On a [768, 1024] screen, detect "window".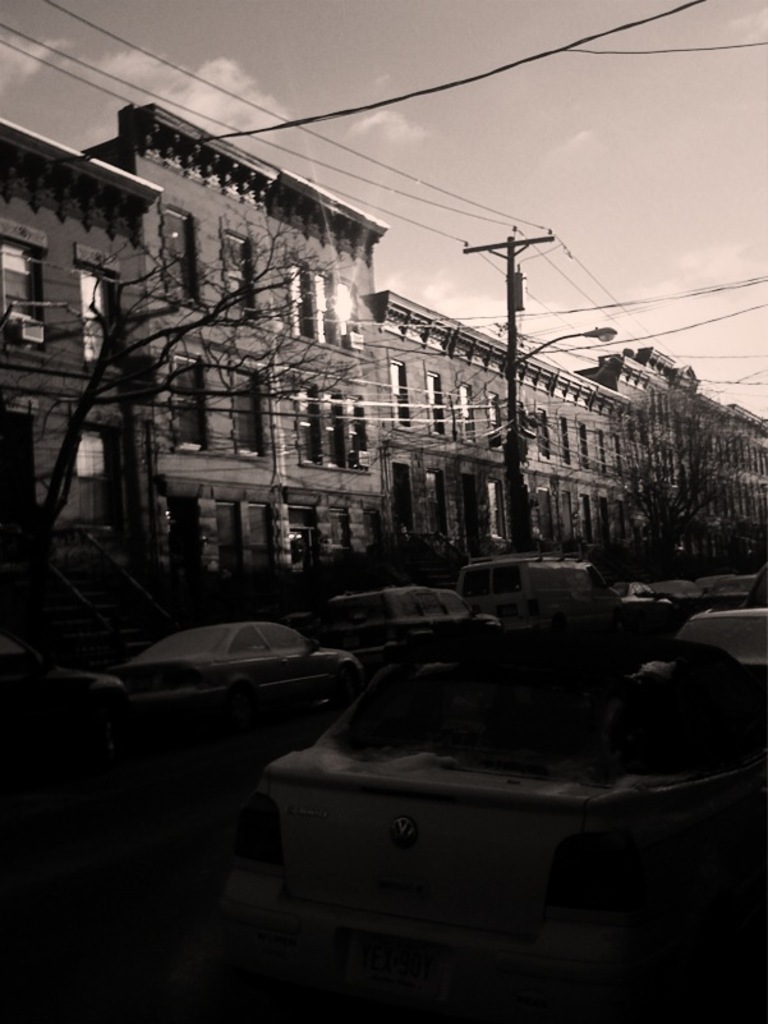
l=535, t=404, r=549, b=462.
